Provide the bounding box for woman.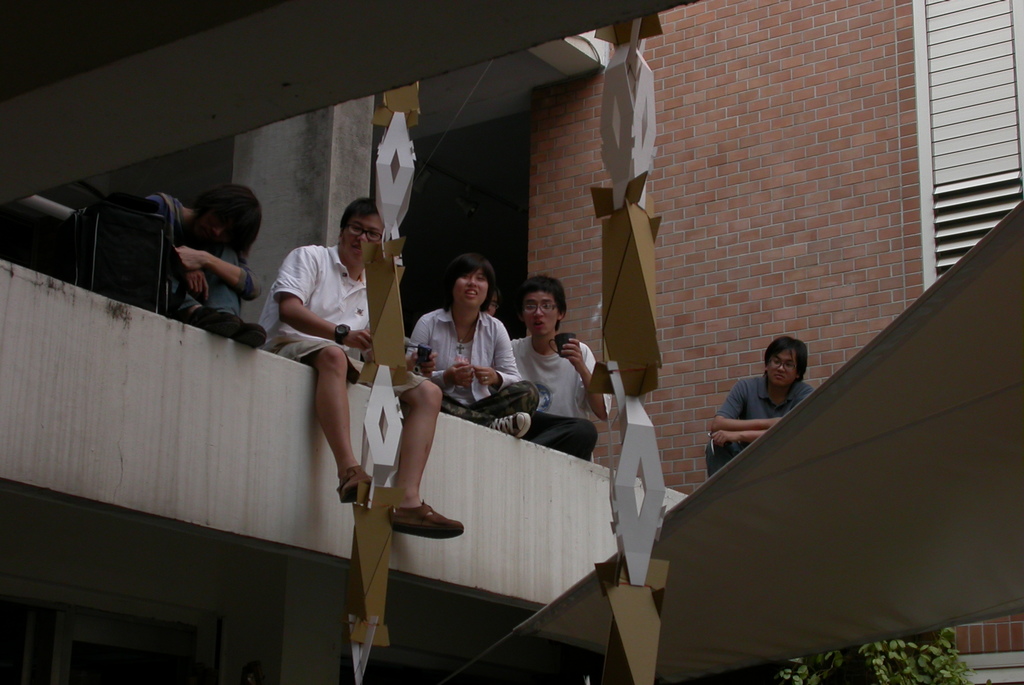
[x1=131, y1=181, x2=264, y2=347].
